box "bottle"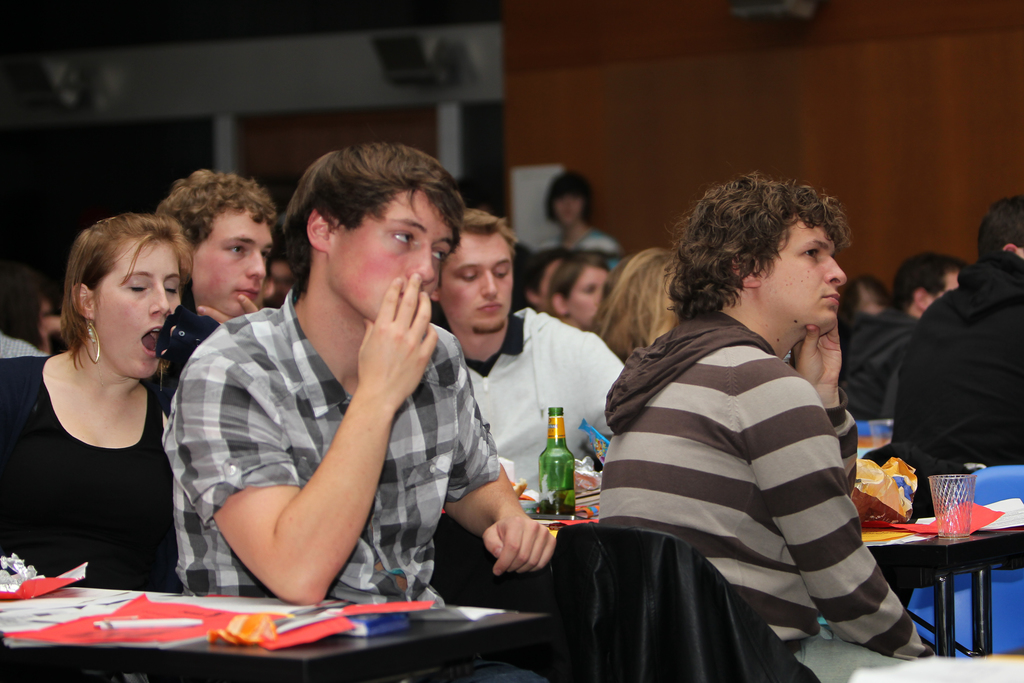
BBox(524, 416, 581, 525)
